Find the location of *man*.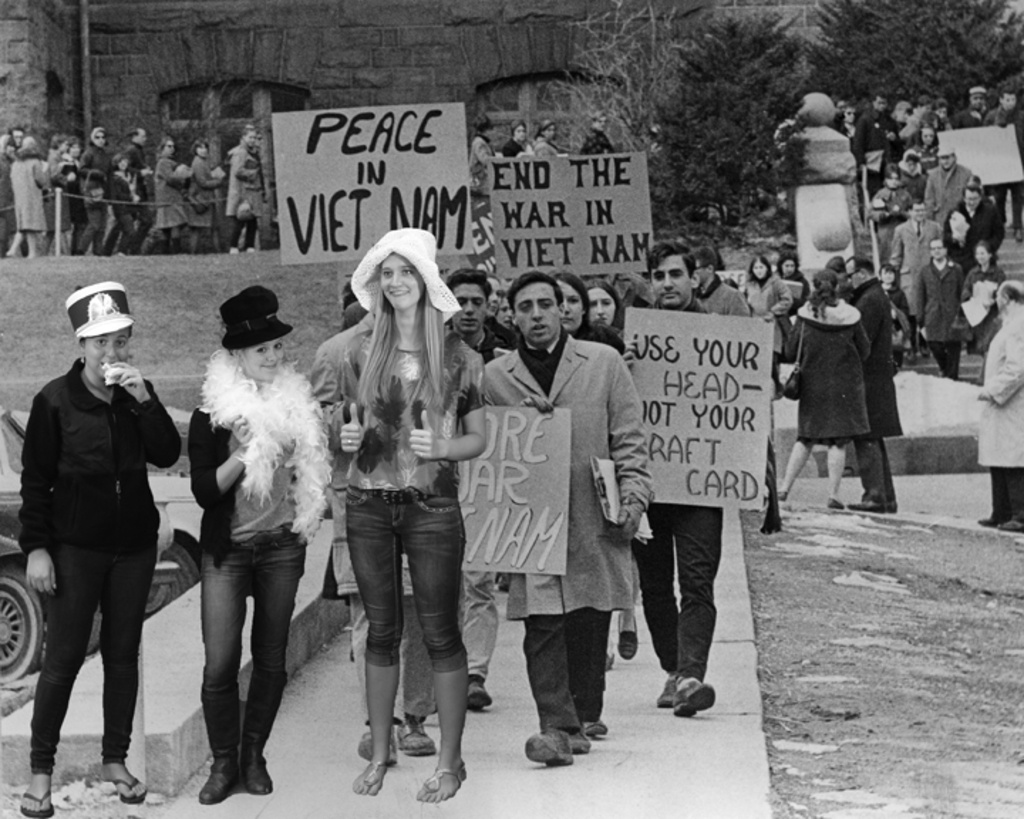
Location: <region>118, 125, 146, 253</region>.
